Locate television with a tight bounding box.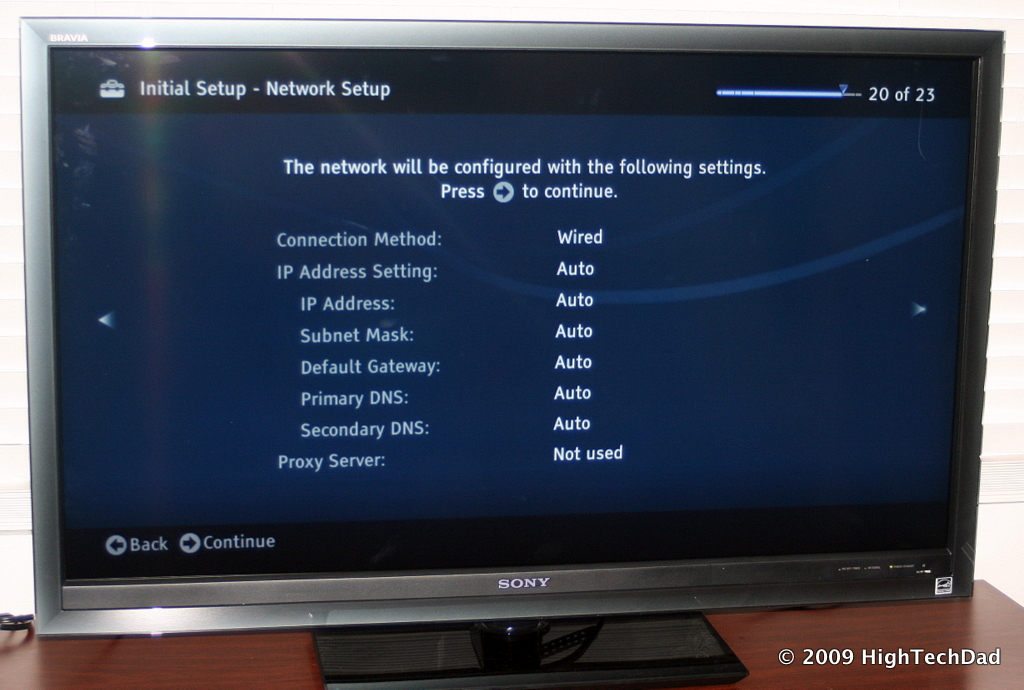
[left=17, top=16, right=1004, bottom=689].
